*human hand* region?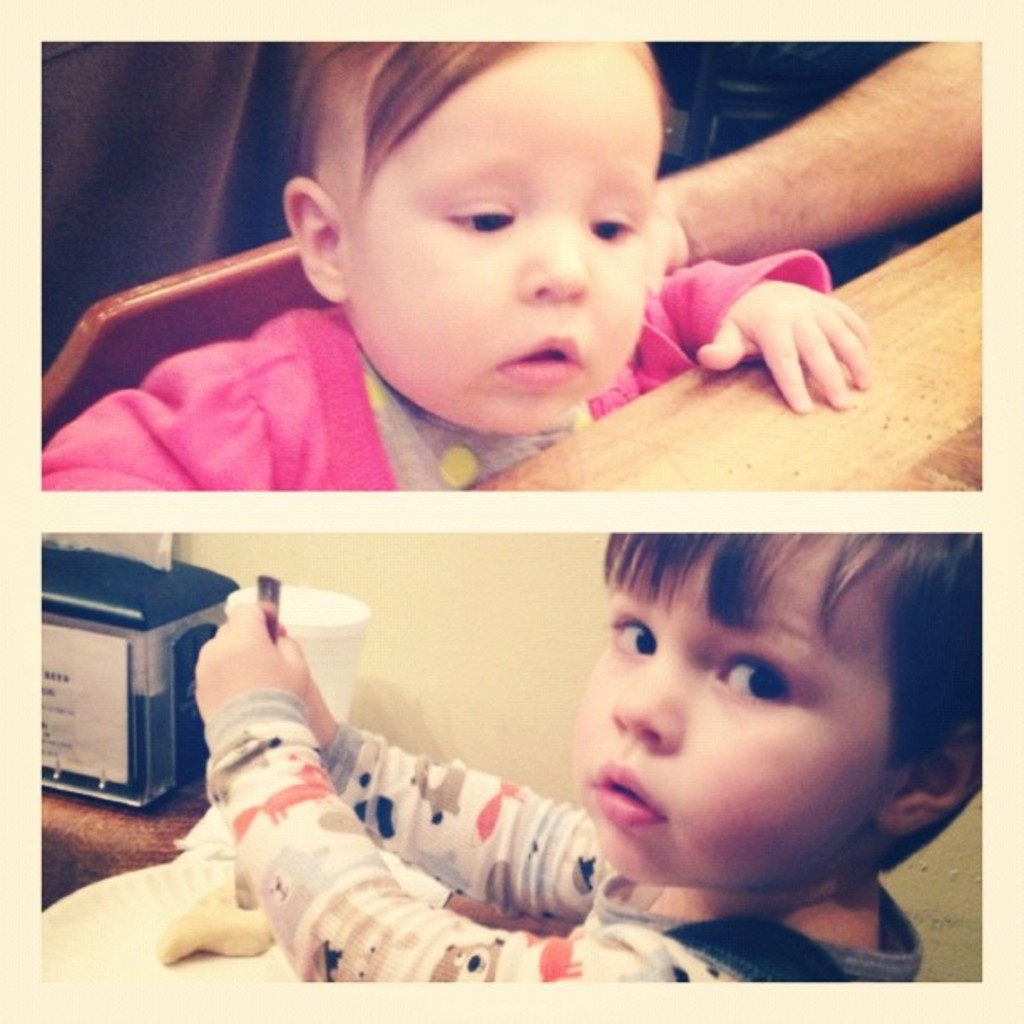
x1=308, y1=681, x2=338, y2=746
